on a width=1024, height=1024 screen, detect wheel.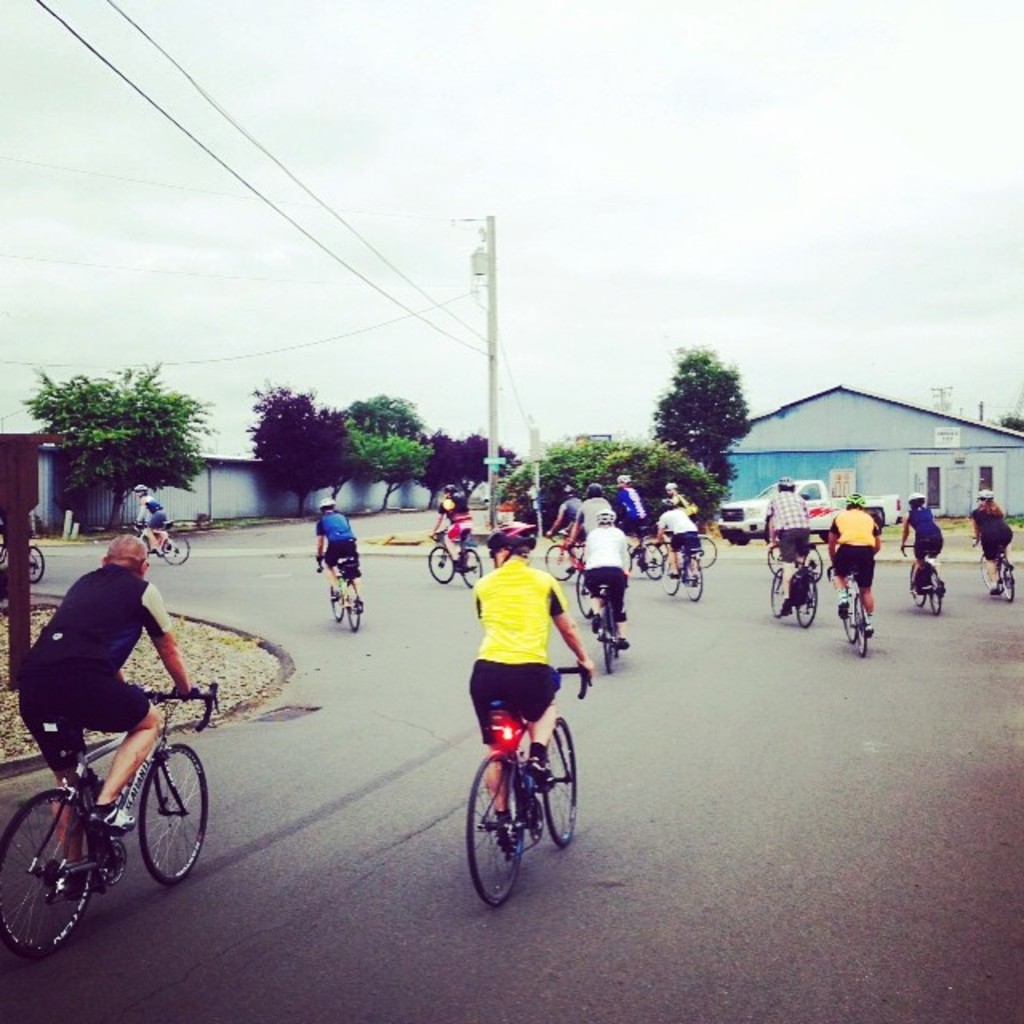
[605, 603, 621, 648].
